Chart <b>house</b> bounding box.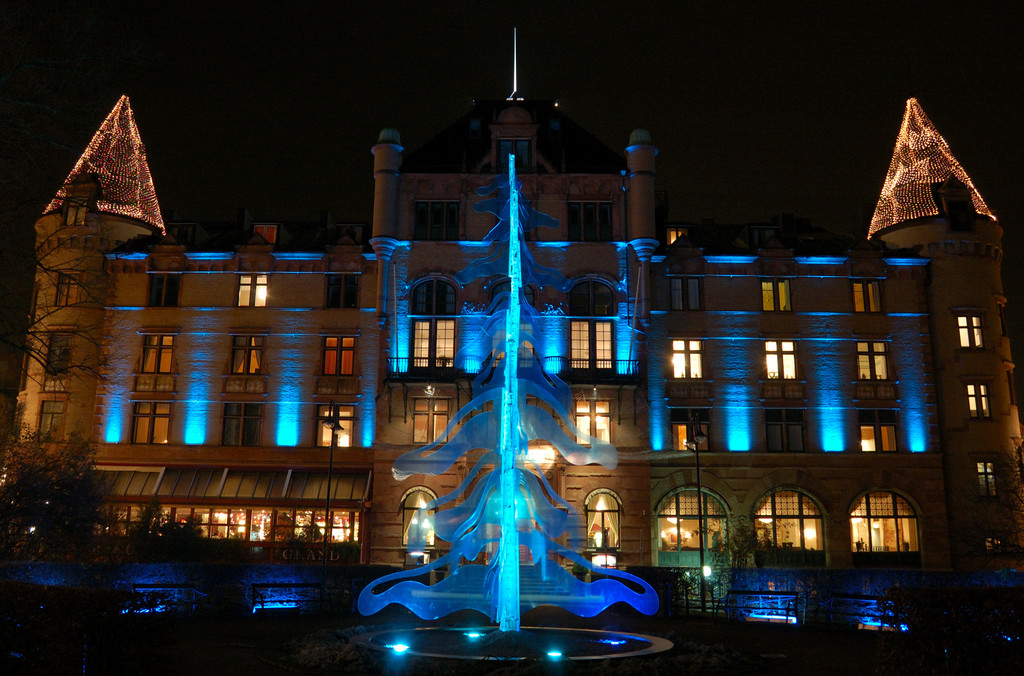
Charted: [31, 74, 1023, 600].
